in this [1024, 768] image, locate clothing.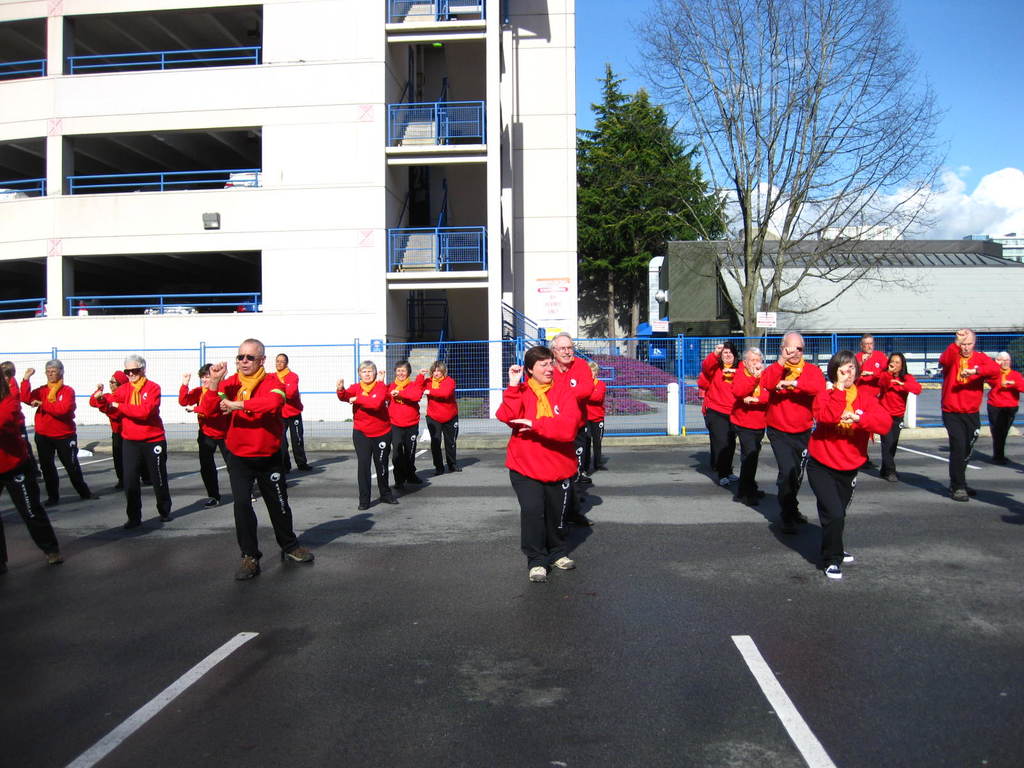
Bounding box: {"left": 808, "top": 380, "right": 890, "bottom": 548}.
